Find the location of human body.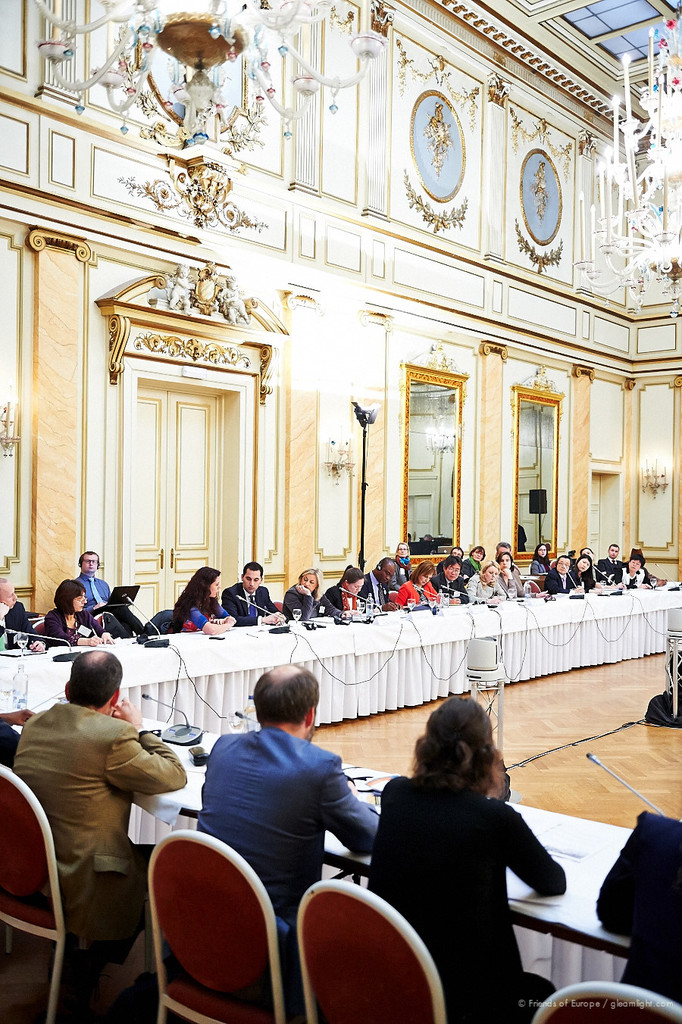
Location: detection(394, 542, 411, 584).
